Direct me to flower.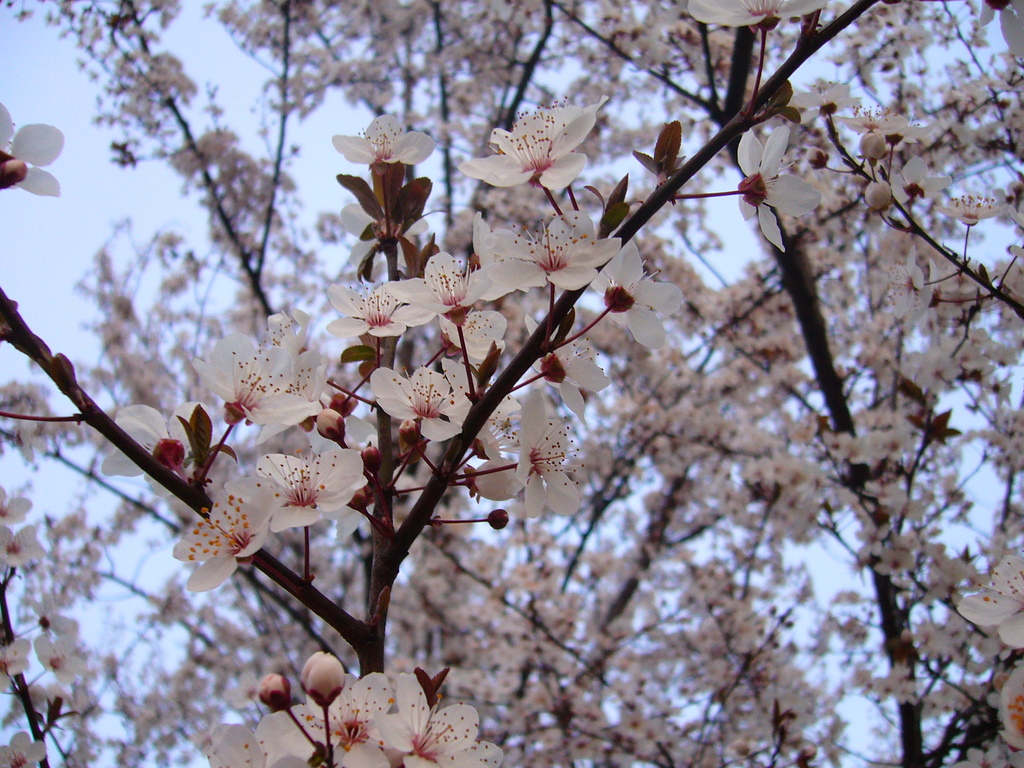
Direction: left=957, top=557, right=1023, bottom=646.
